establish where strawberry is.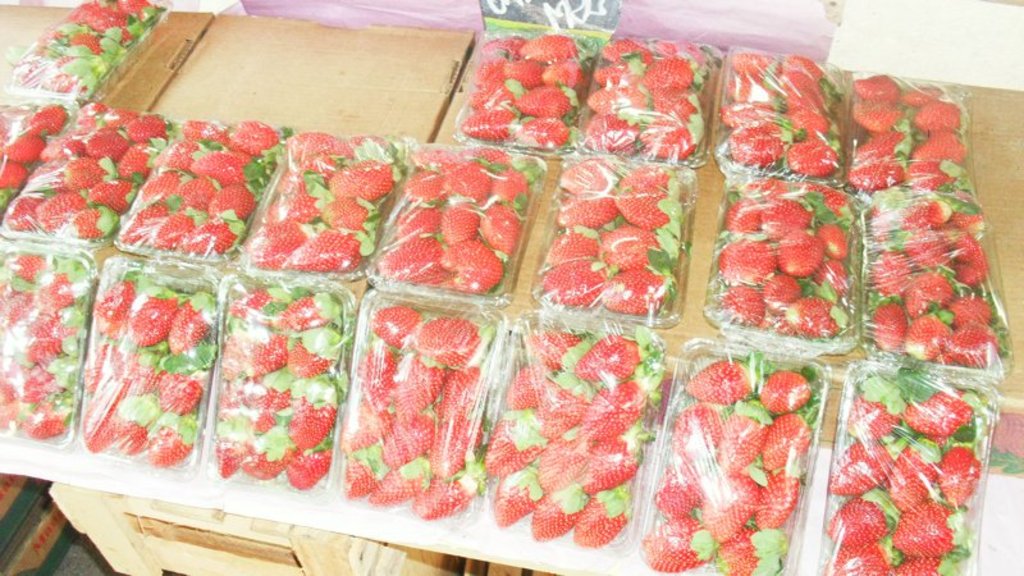
Established at region(434, 221, 500, 293).
